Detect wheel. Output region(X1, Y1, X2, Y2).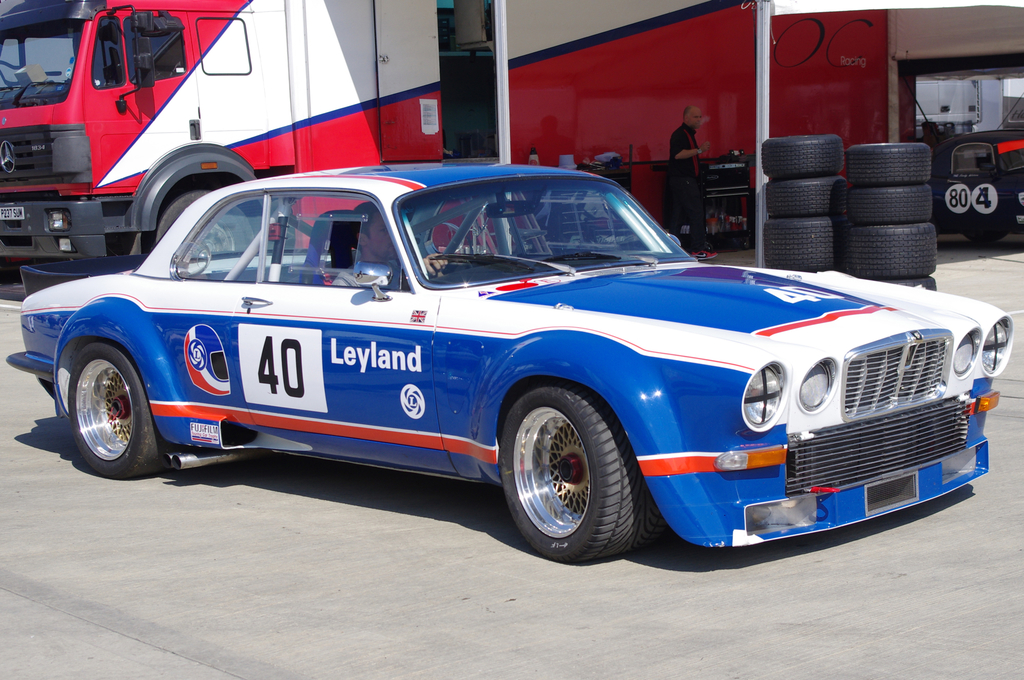
region(426, 255, 471, 276).
